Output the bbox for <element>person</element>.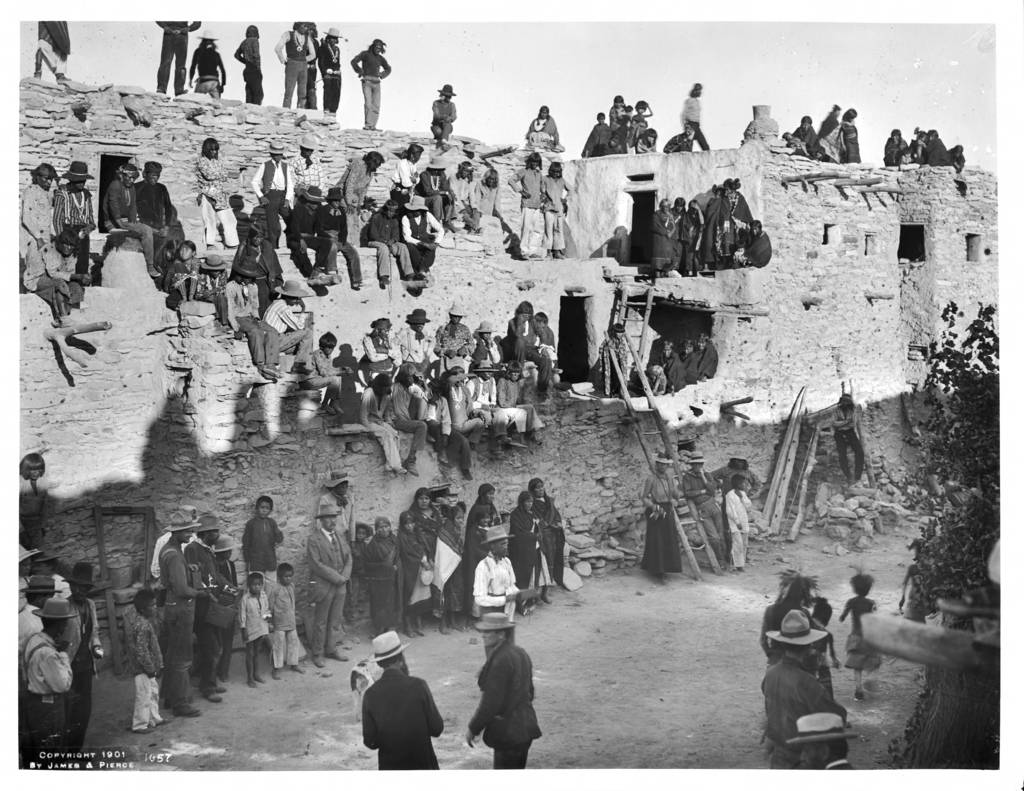
Rect(161, 231, 198, 300).
